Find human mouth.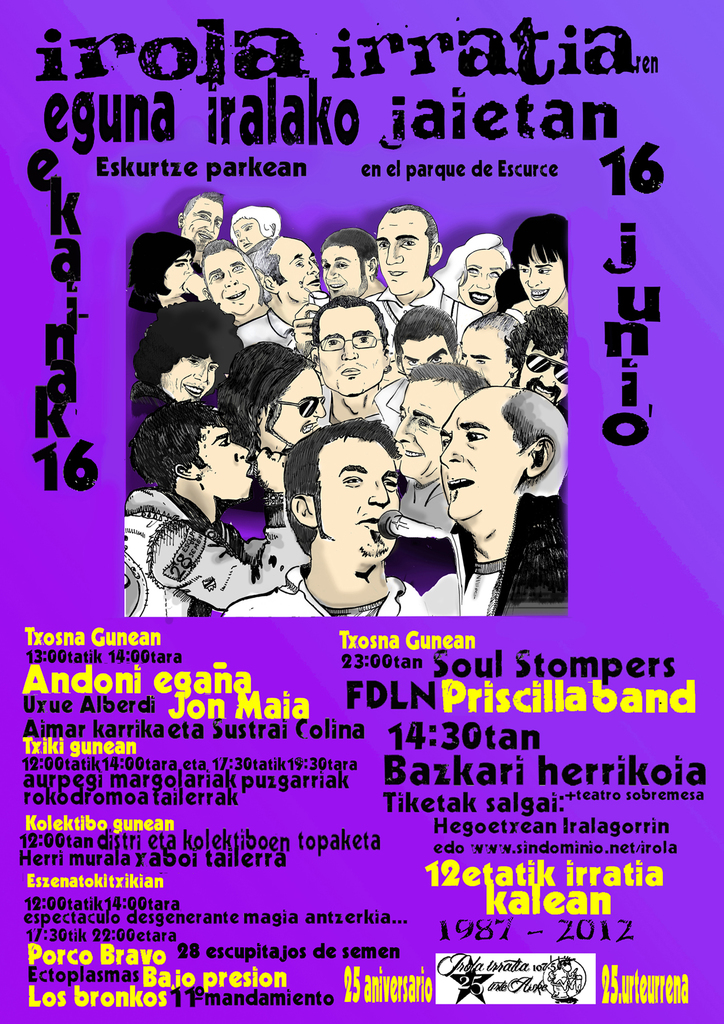
x1=530, y1=285, x2=550, y2=303.
